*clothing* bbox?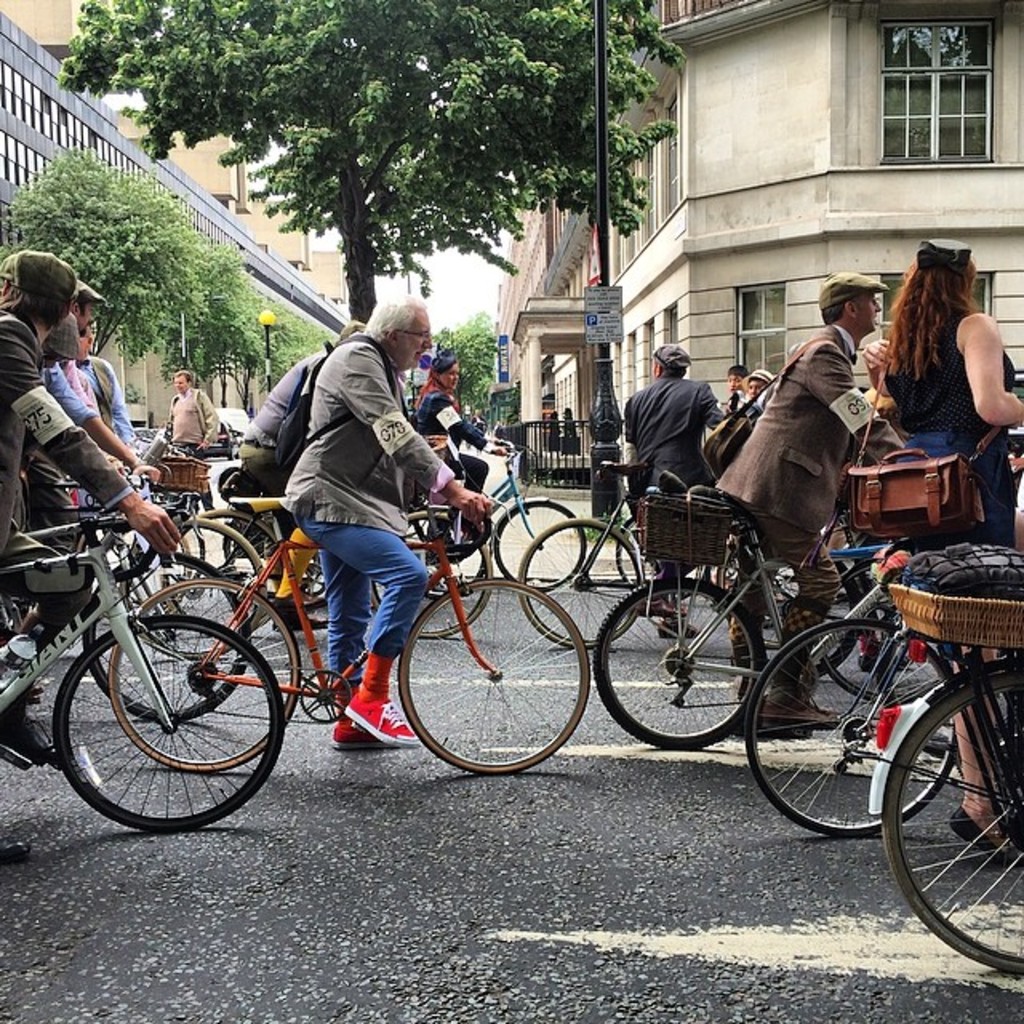
detection(230, 344, 338, 502)
